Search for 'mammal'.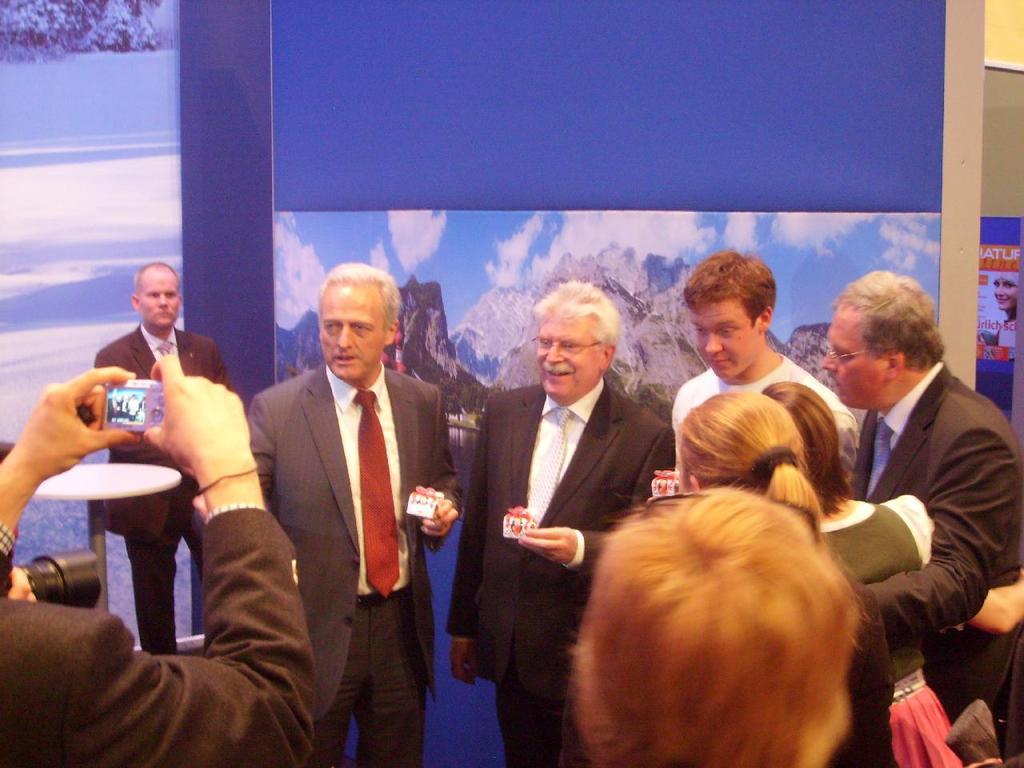
Found at select_region(93, 259, 235, 654).
